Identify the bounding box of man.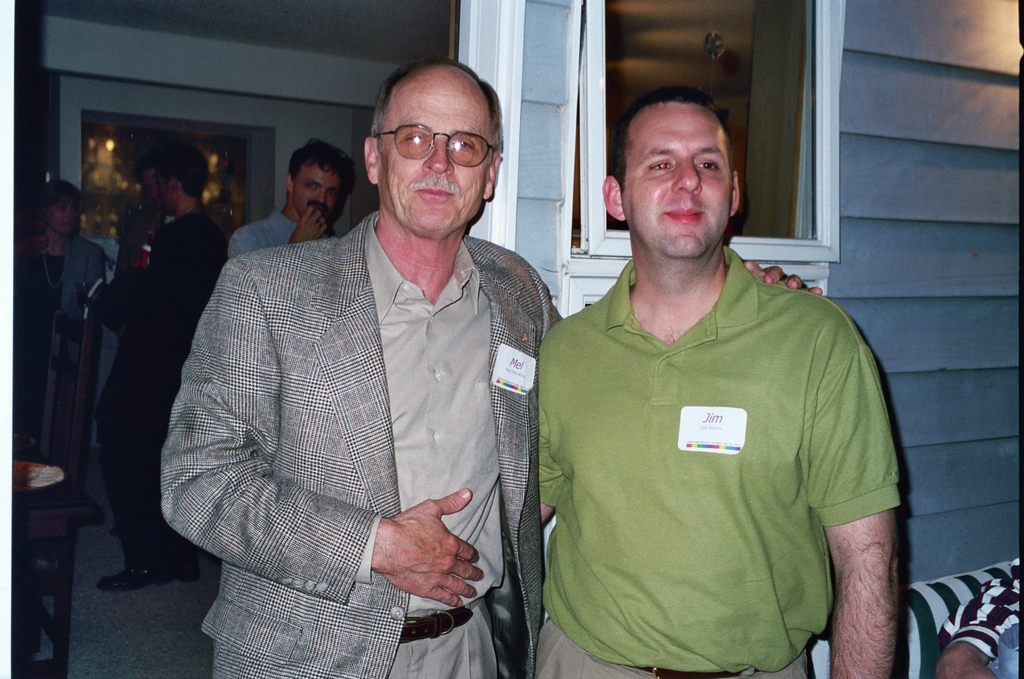
230, 146, 350, 260.
